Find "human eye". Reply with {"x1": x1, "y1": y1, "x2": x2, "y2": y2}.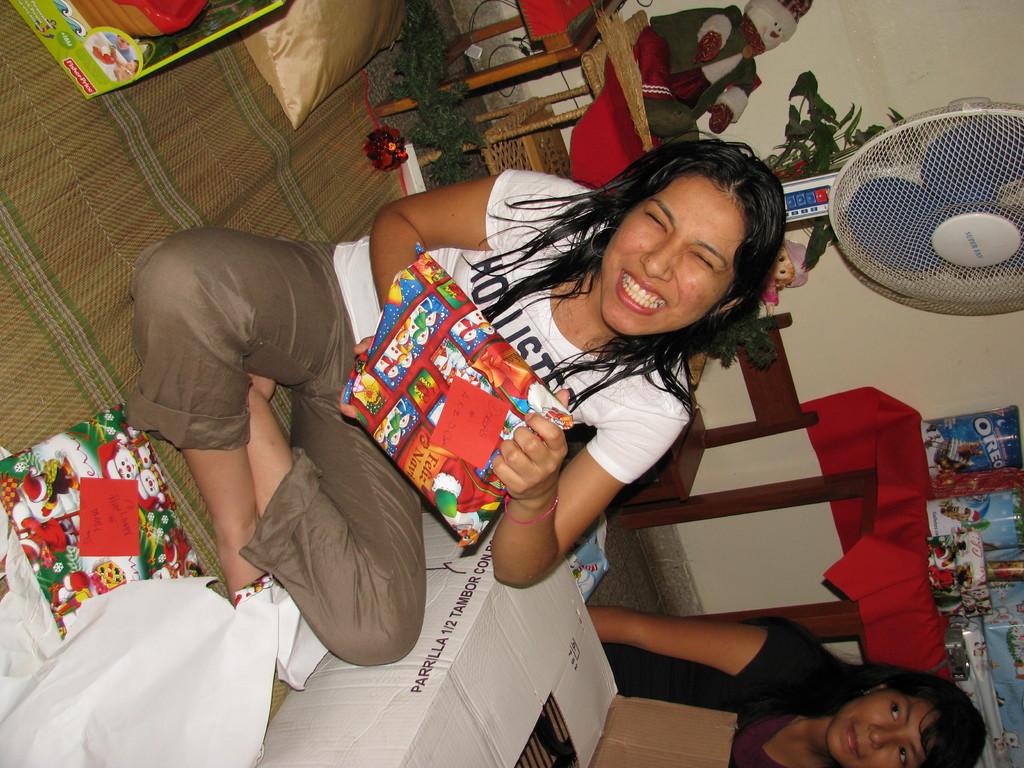
{"x1": 886, "y1": 702, "x2": 906, "y2": 724}.
